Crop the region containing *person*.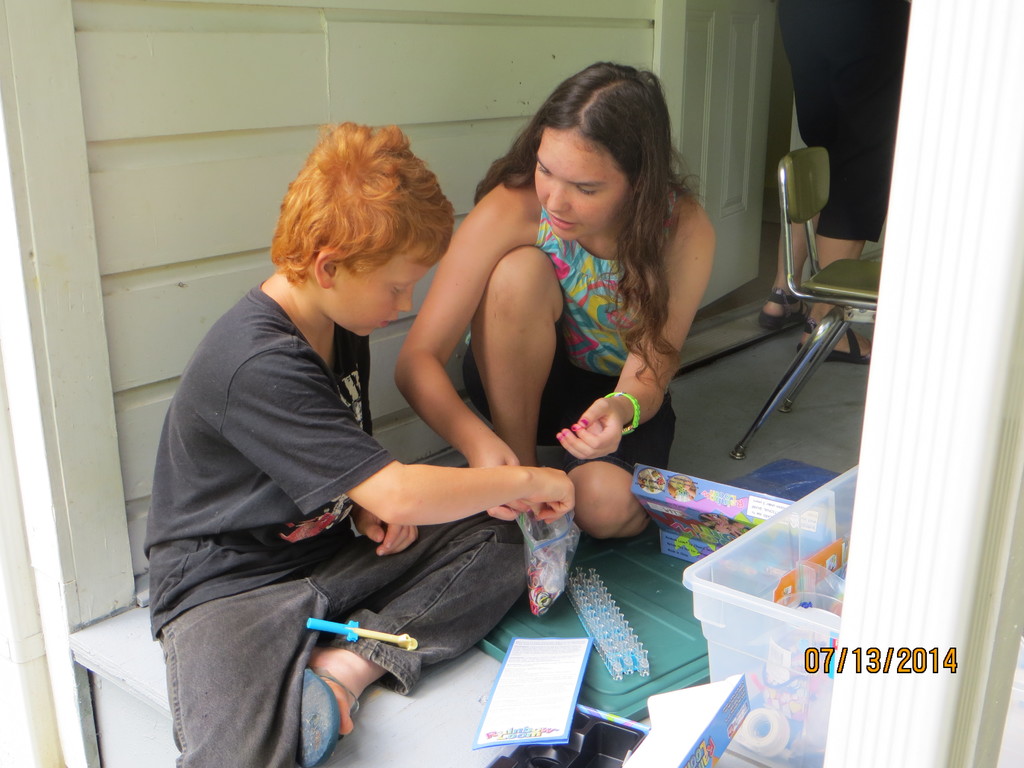
Crop region: 138, 116, 507, 763.
